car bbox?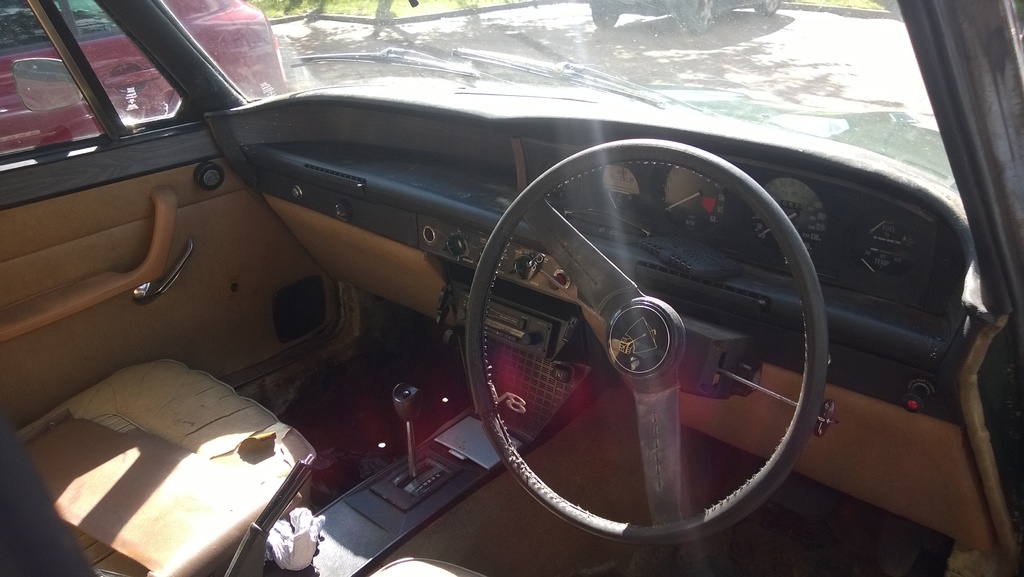
0:0:301:162
